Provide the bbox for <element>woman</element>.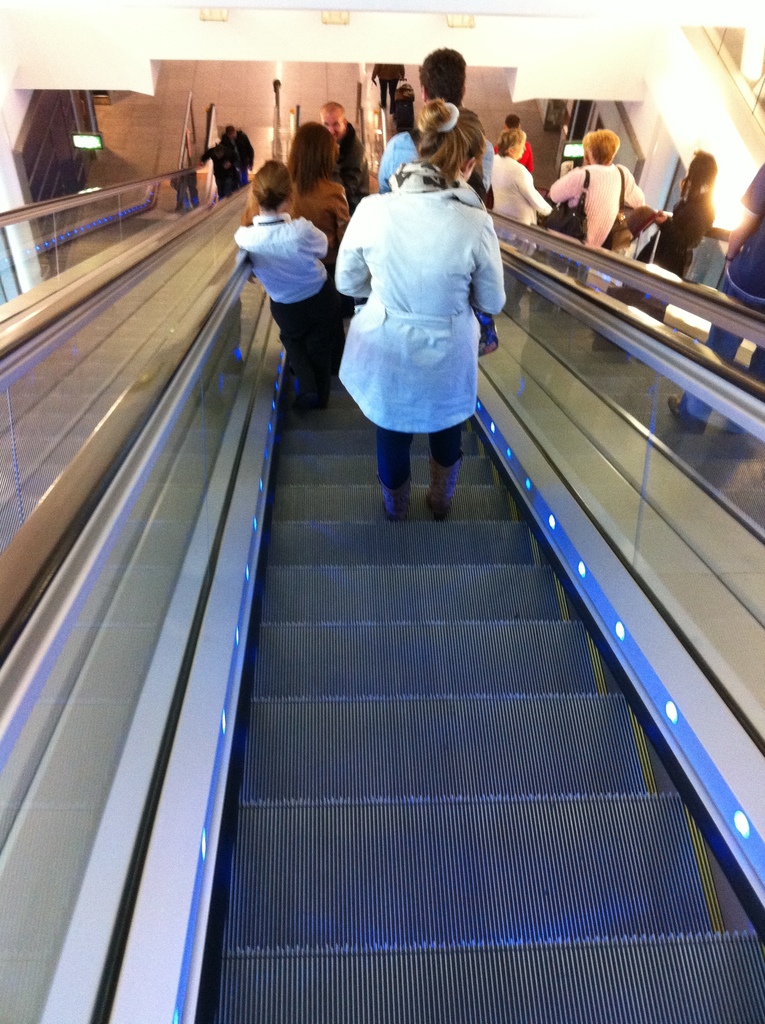
rect(330, 104, 519, 527).
